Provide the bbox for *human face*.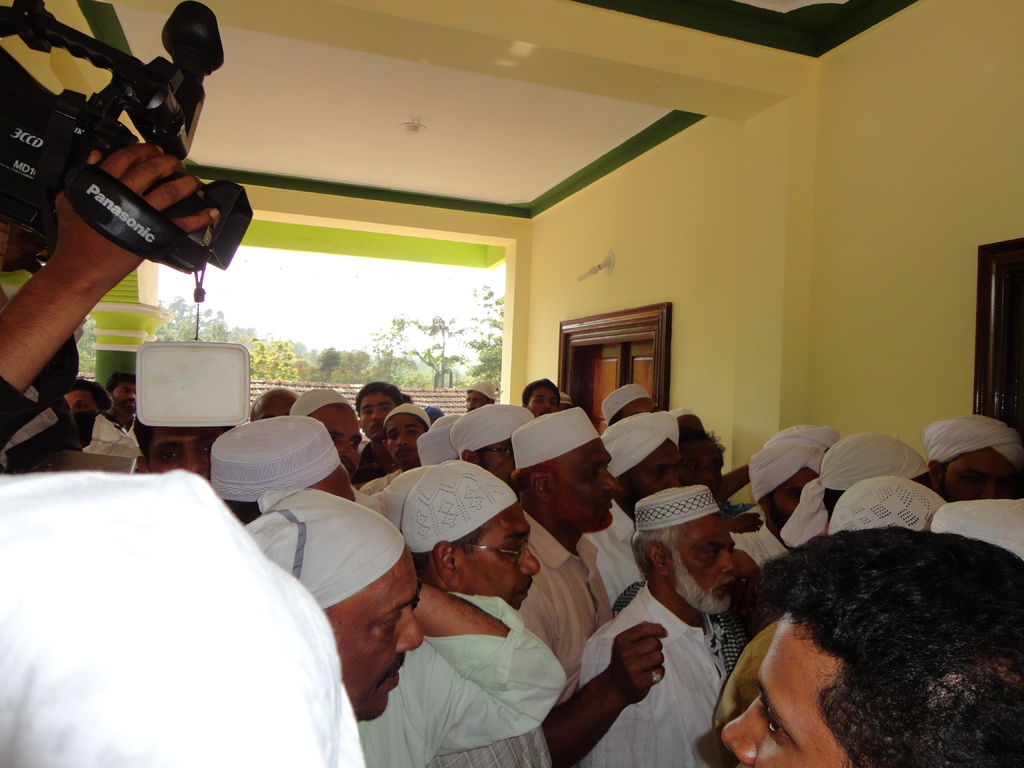
{"x1": 527, "y1": 385, "x2": 558, "y2": 419}.
